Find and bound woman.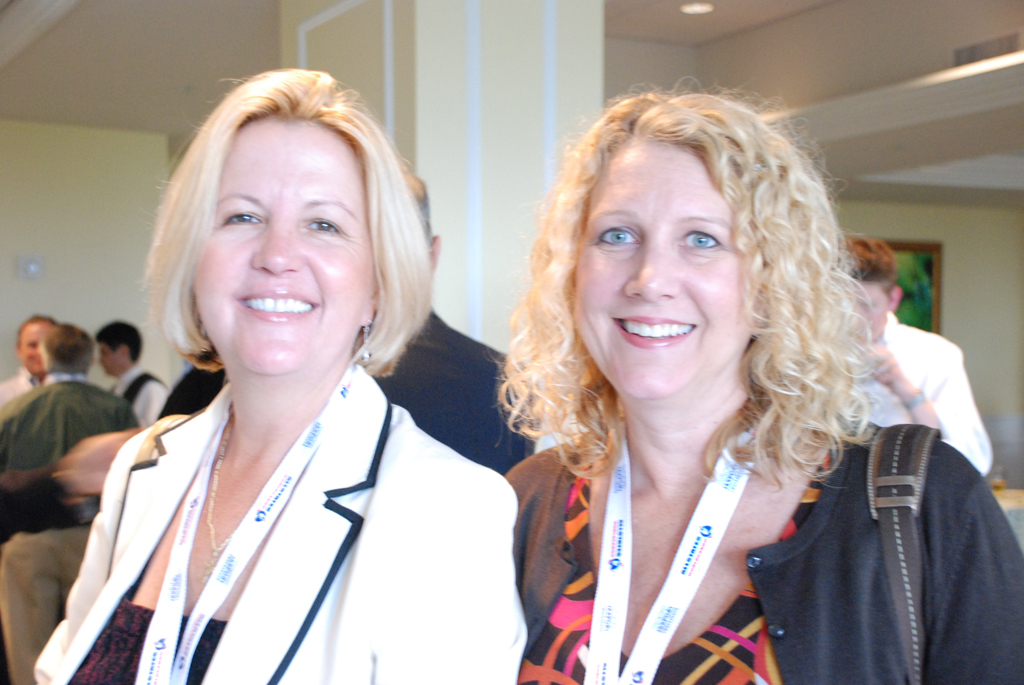
Bound: <bbox>56, 65, 530, 677</bbox>.
